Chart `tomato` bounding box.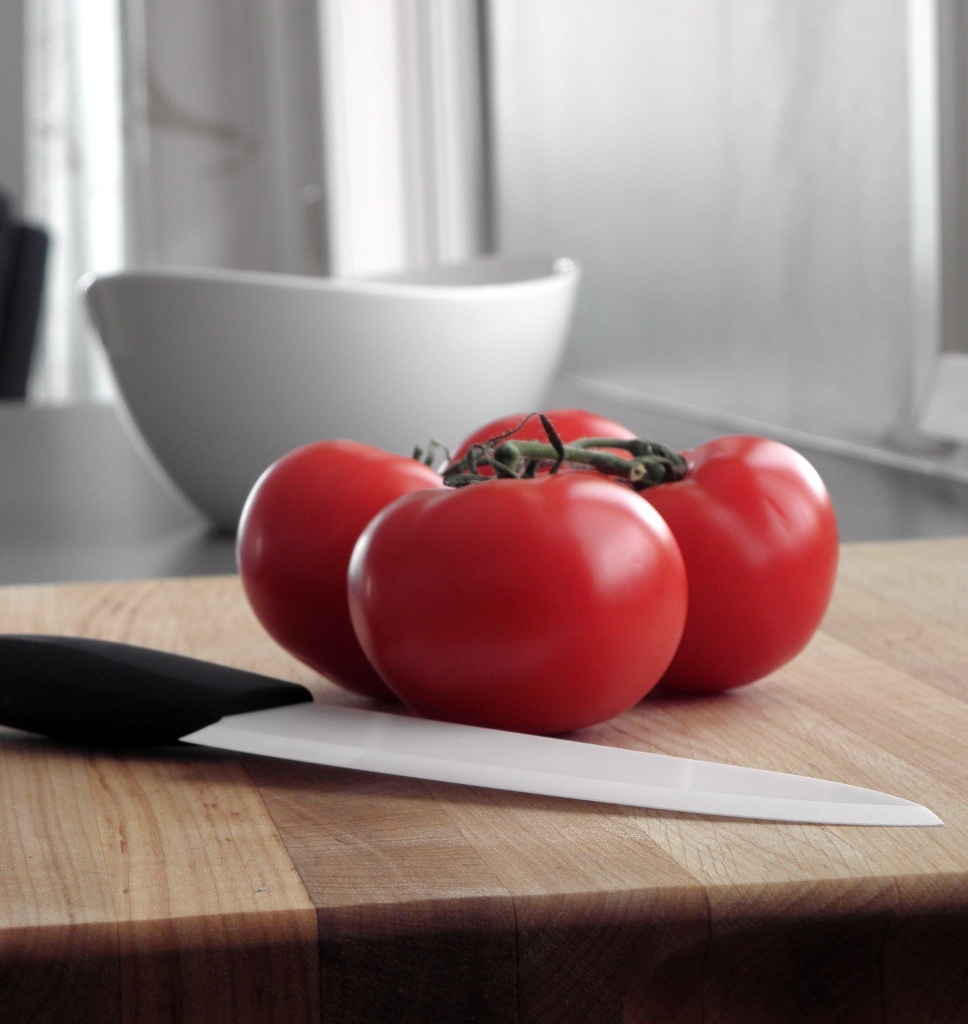
Charted: 435, 408, 645, 479.
